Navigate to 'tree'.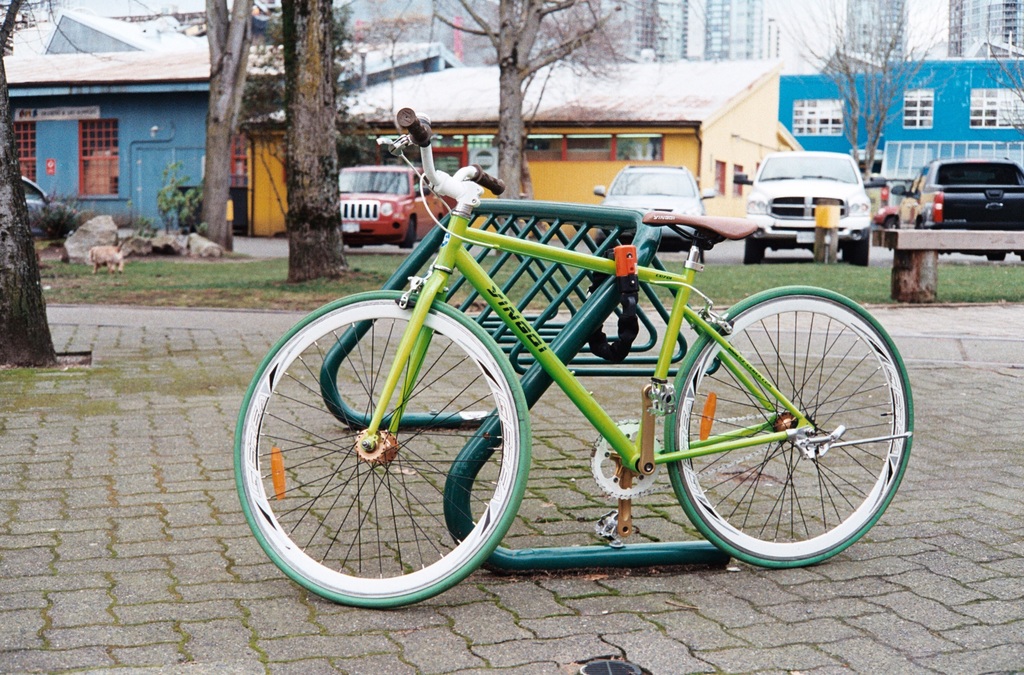
Navigation target: [769,0,989,184].
